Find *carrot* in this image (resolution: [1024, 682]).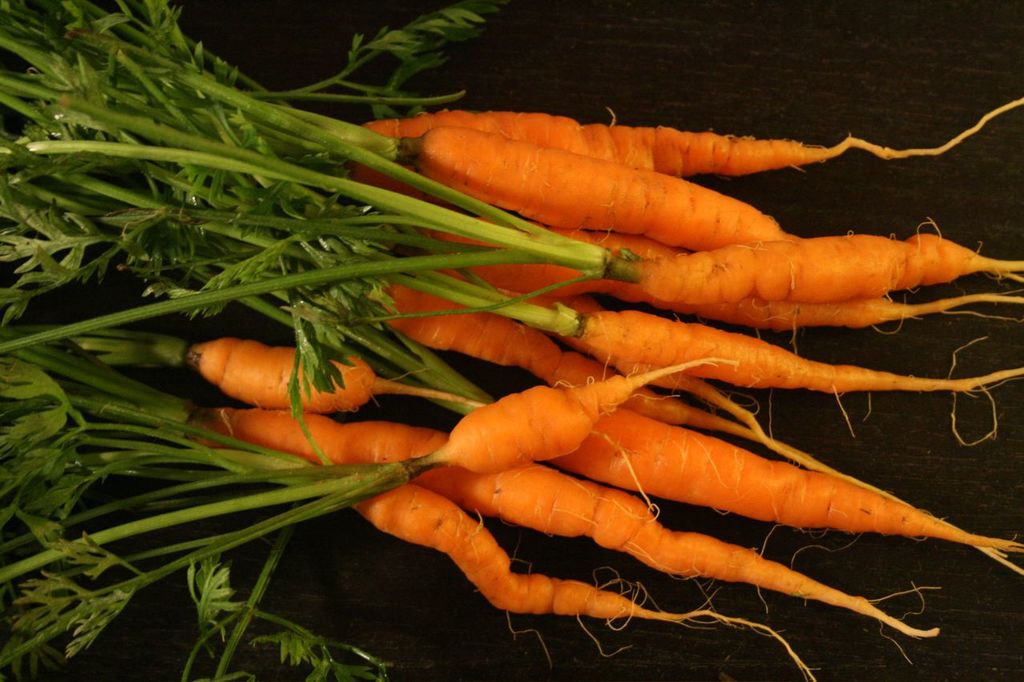
(412, 122, 788, 251).
